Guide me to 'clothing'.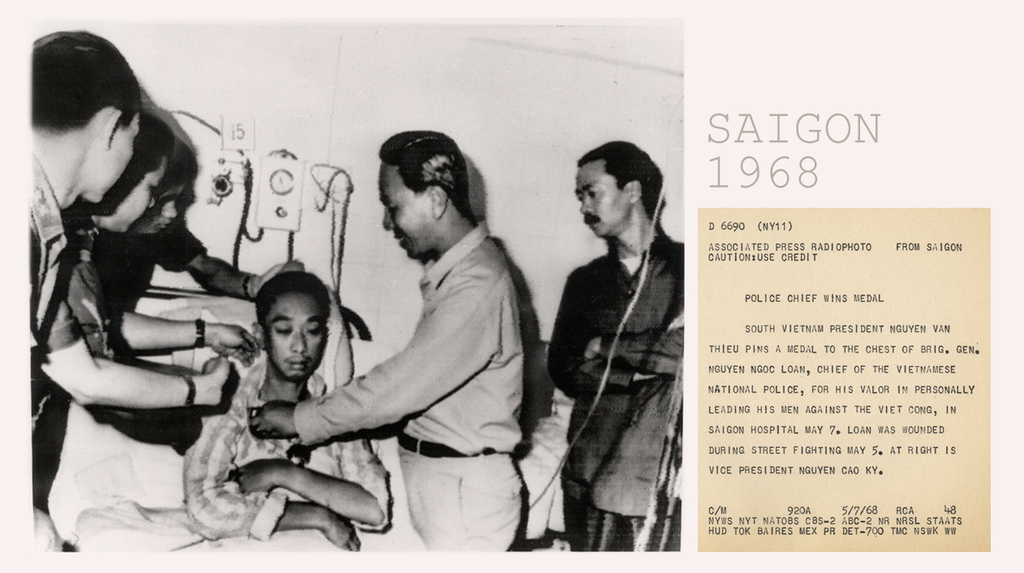
Guidance: [296,218,524,441].
